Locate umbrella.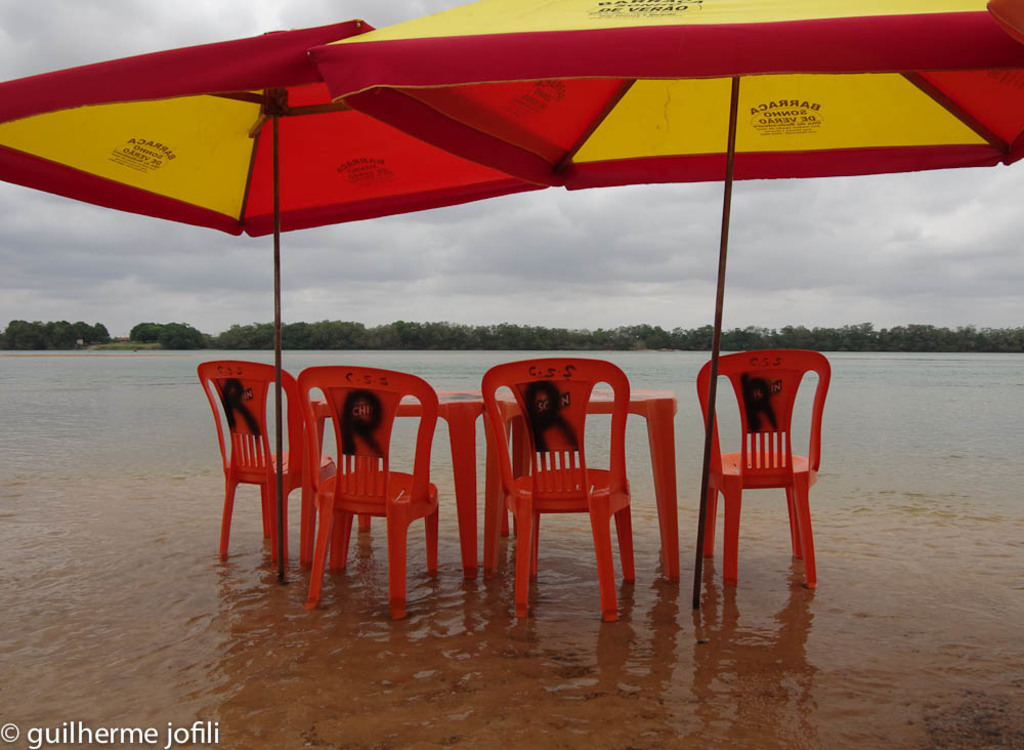
Bounding box: Rect(306, 0, 1023, 608).
